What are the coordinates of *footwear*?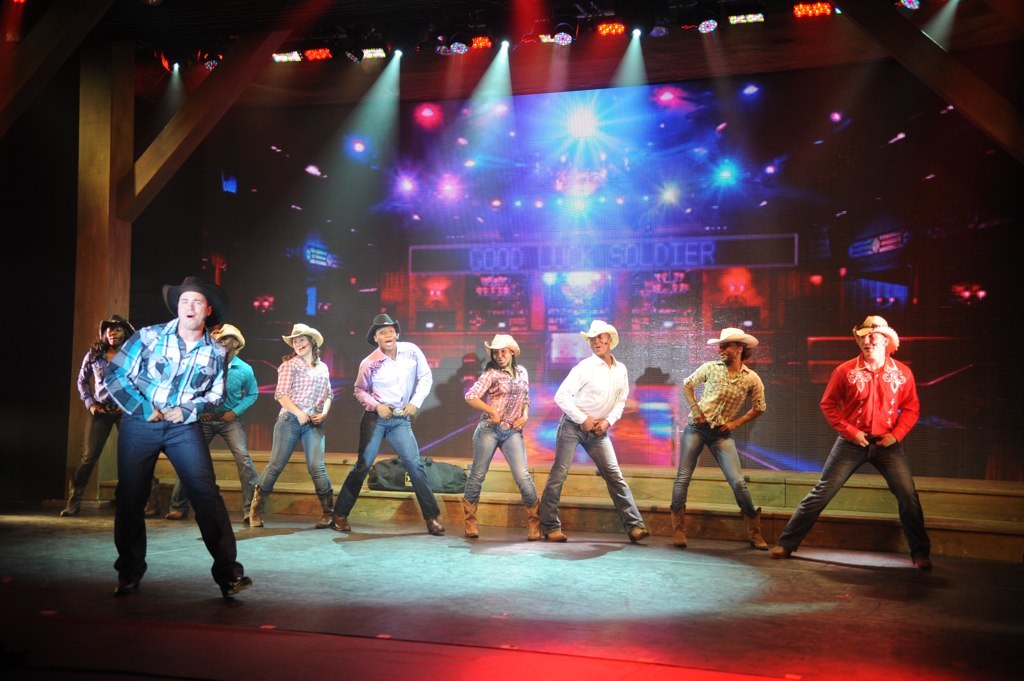
<box>914,551,933,573</box>.
